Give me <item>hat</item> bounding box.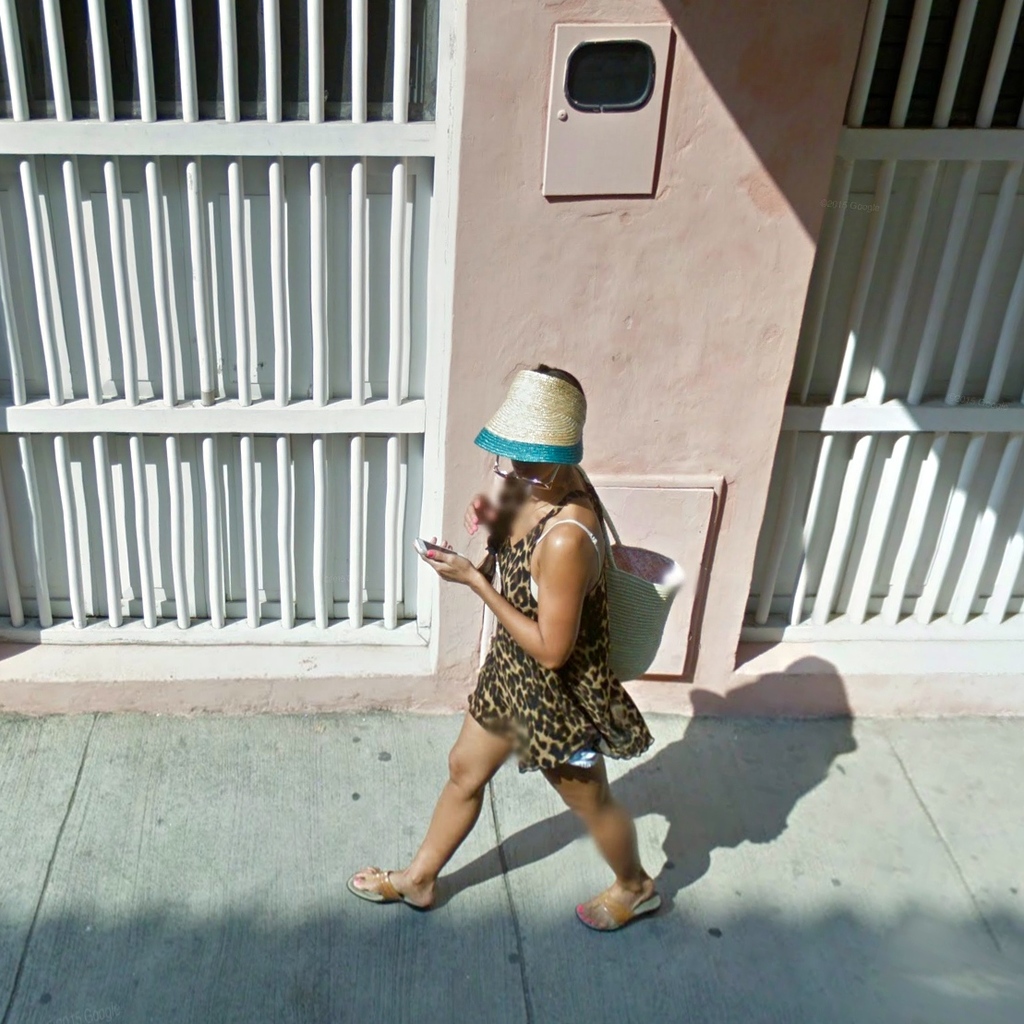
select_region(471, 363, 585, 462).
